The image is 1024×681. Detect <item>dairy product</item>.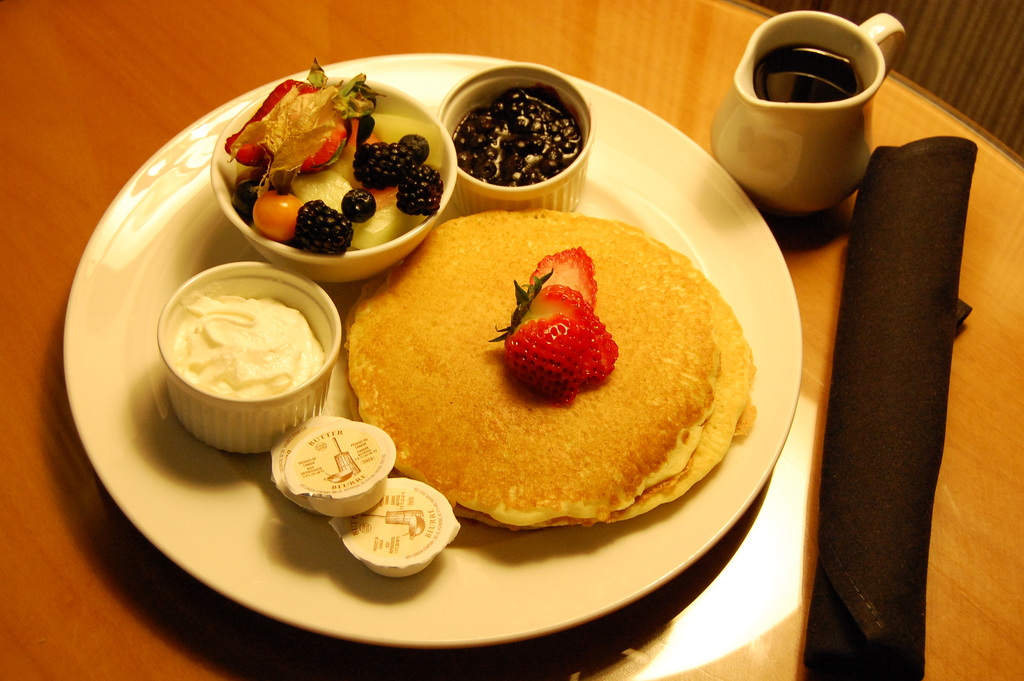
Detection: BBox(173, 290, 326, 398).
